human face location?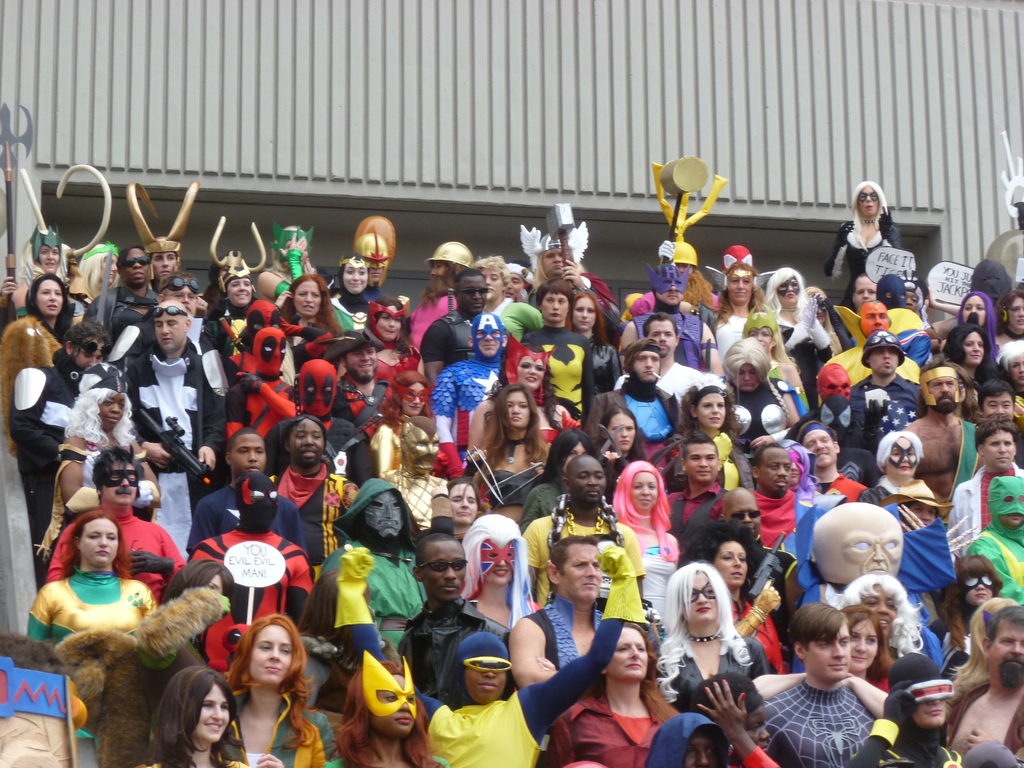
<box>168,283,200,315</box>
